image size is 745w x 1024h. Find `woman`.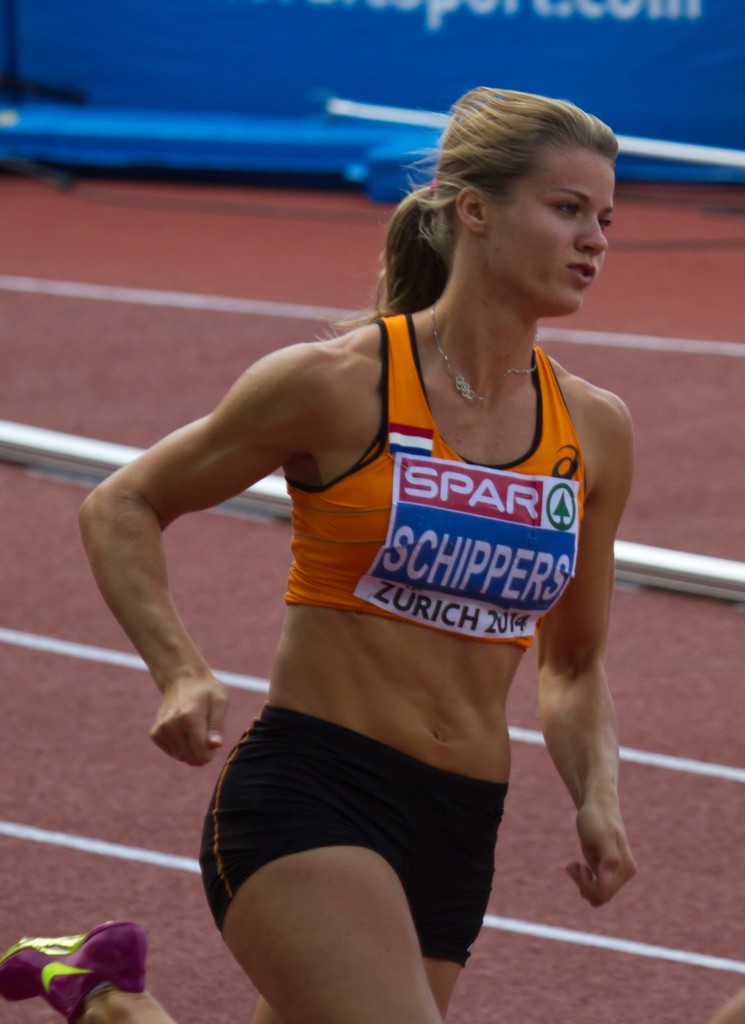
select_region(128, 60, 646, 1023).
